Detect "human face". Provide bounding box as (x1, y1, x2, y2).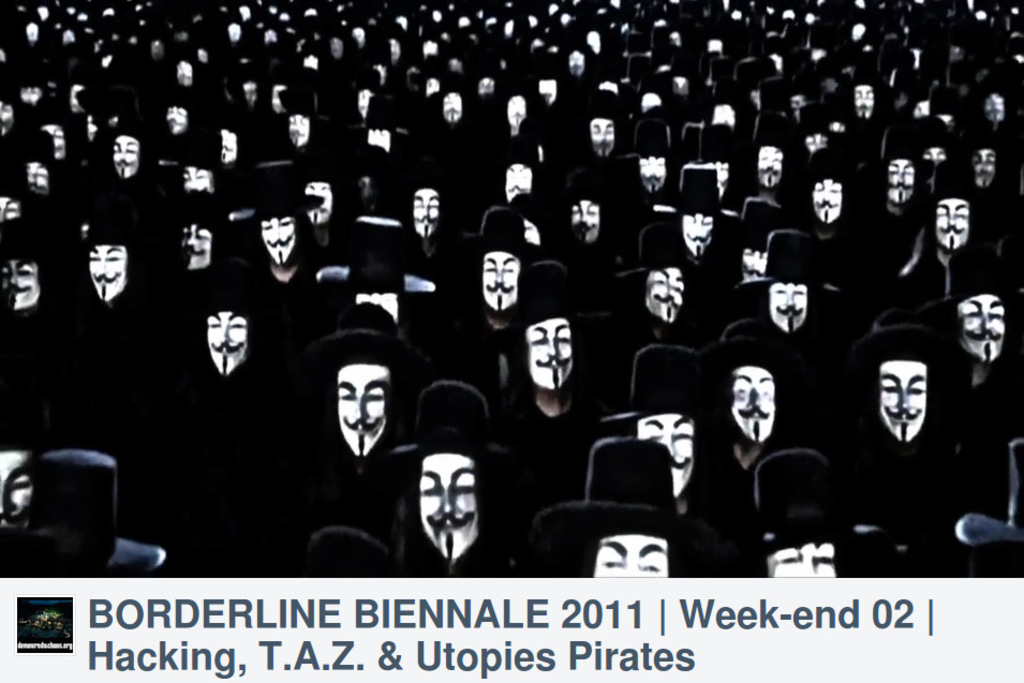
(0, 264, 38, 311).
